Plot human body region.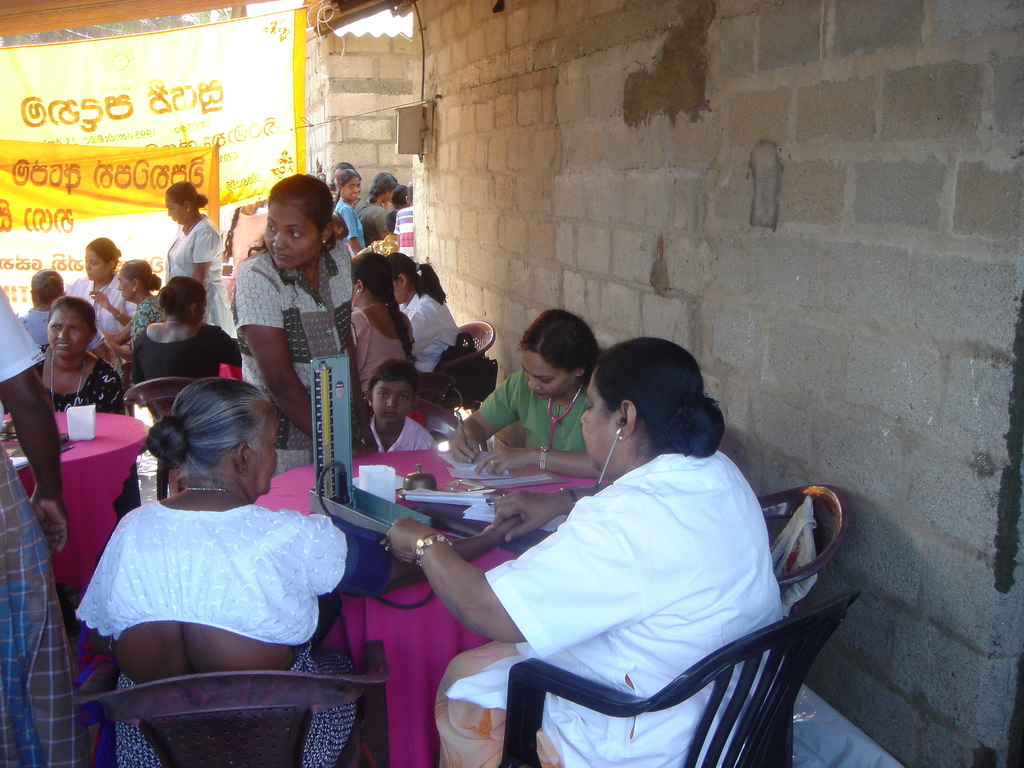
Plotted at left=362, top=177, right=394, bottom=237.
